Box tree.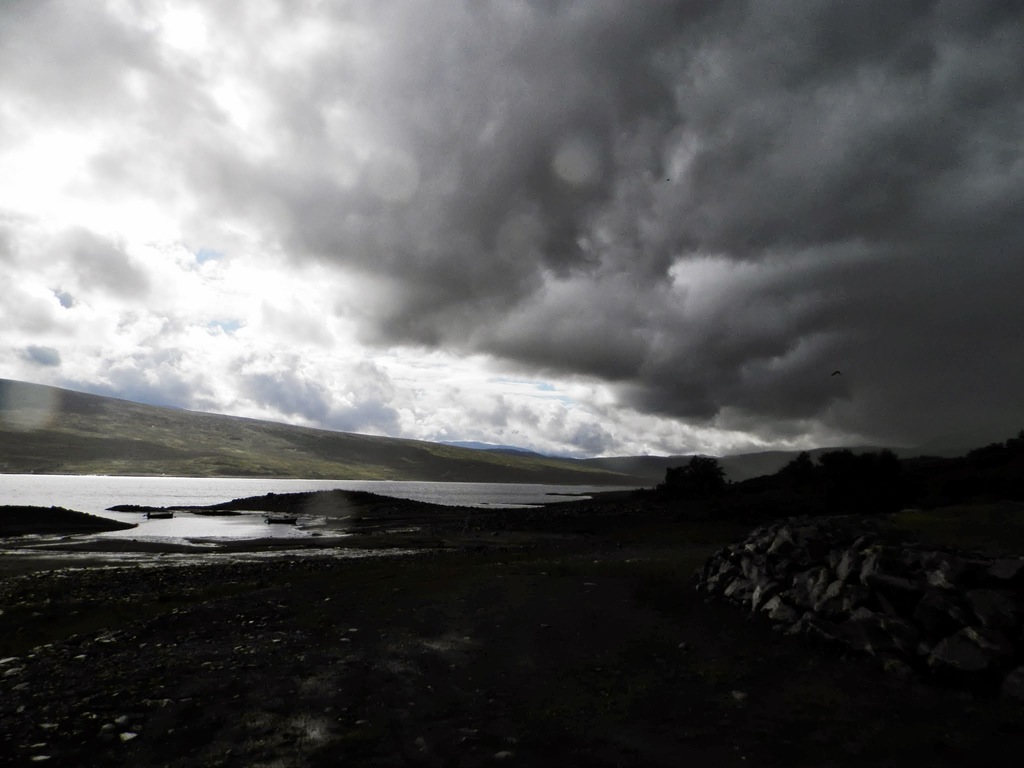
box=[664, 463, 690, 487].
